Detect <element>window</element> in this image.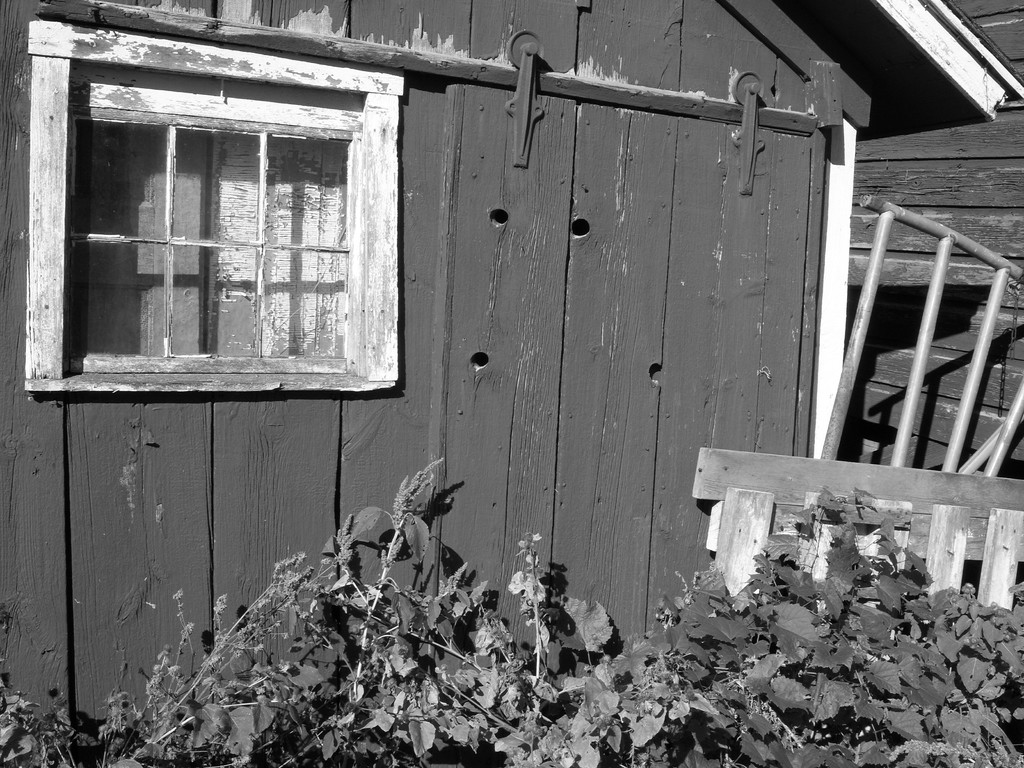
Detection: detection(68, 57, 354, 378).
